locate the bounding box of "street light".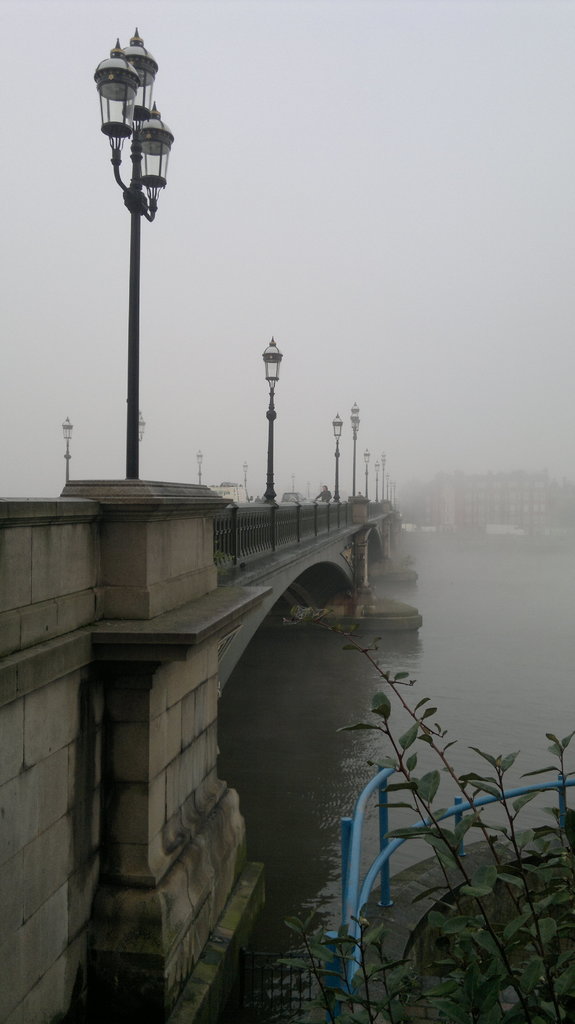
Bounding box: {"left": 260, "top": 337, "right": 285, "bottom": 508}.
